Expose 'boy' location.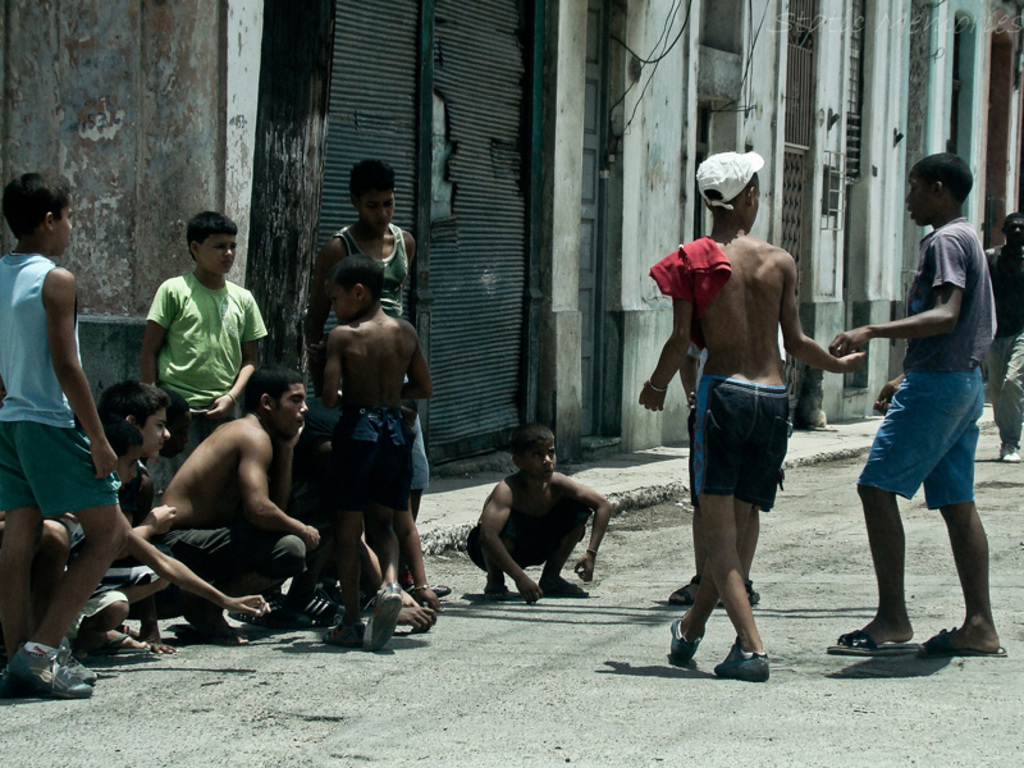
Exposed at [x1=93, y1=383, x2=180, y2=655].
